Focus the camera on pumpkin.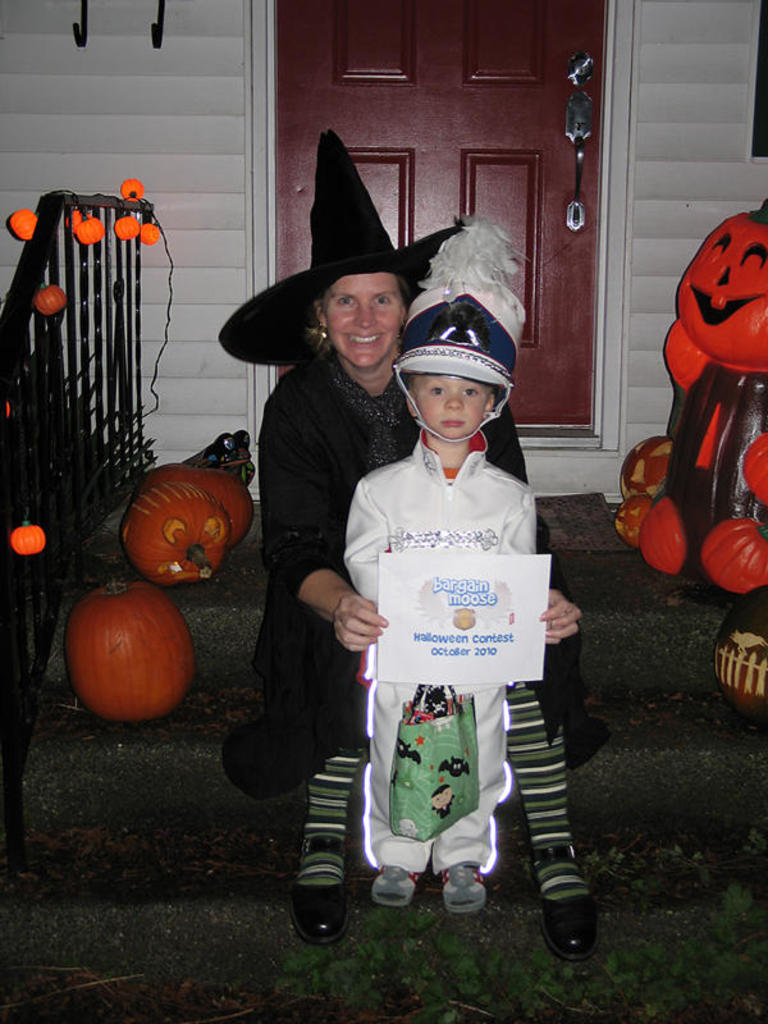
Focus region: 732:438:767:517.
